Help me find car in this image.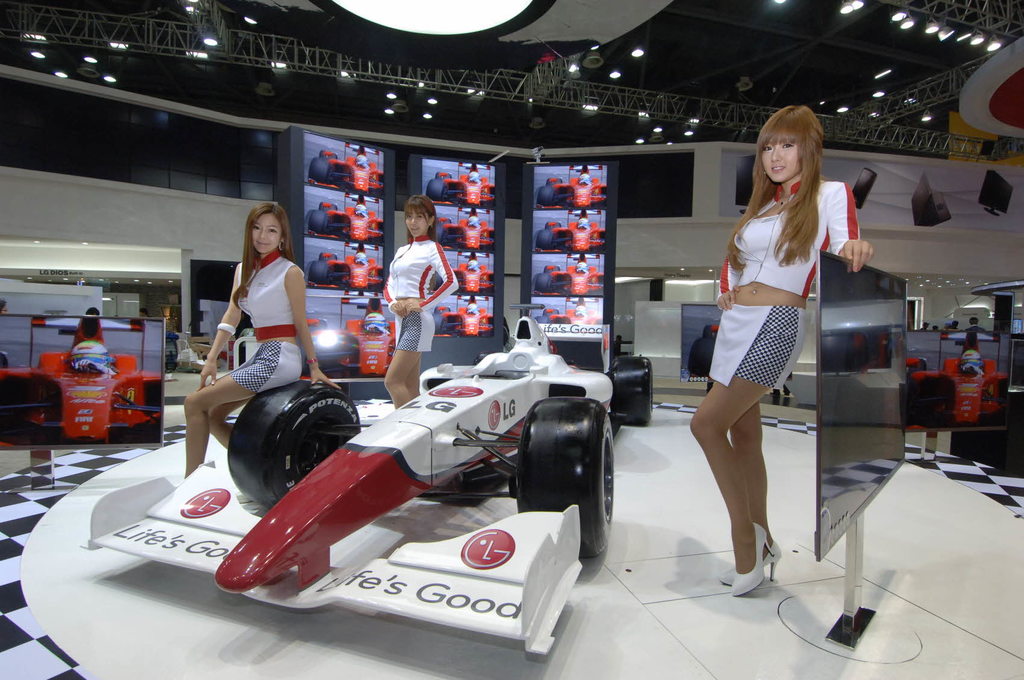
Found it: x1=902, y1=324, x2=1023, y2=426.
